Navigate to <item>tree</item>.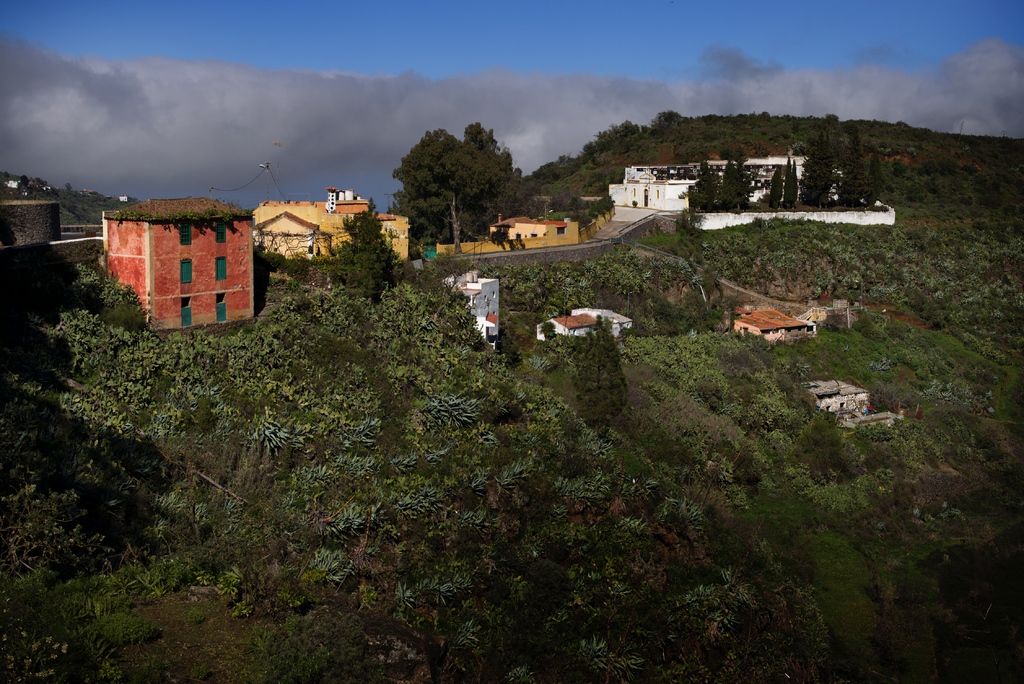
Navigation target: BBox(864, 158, 889, 217).
